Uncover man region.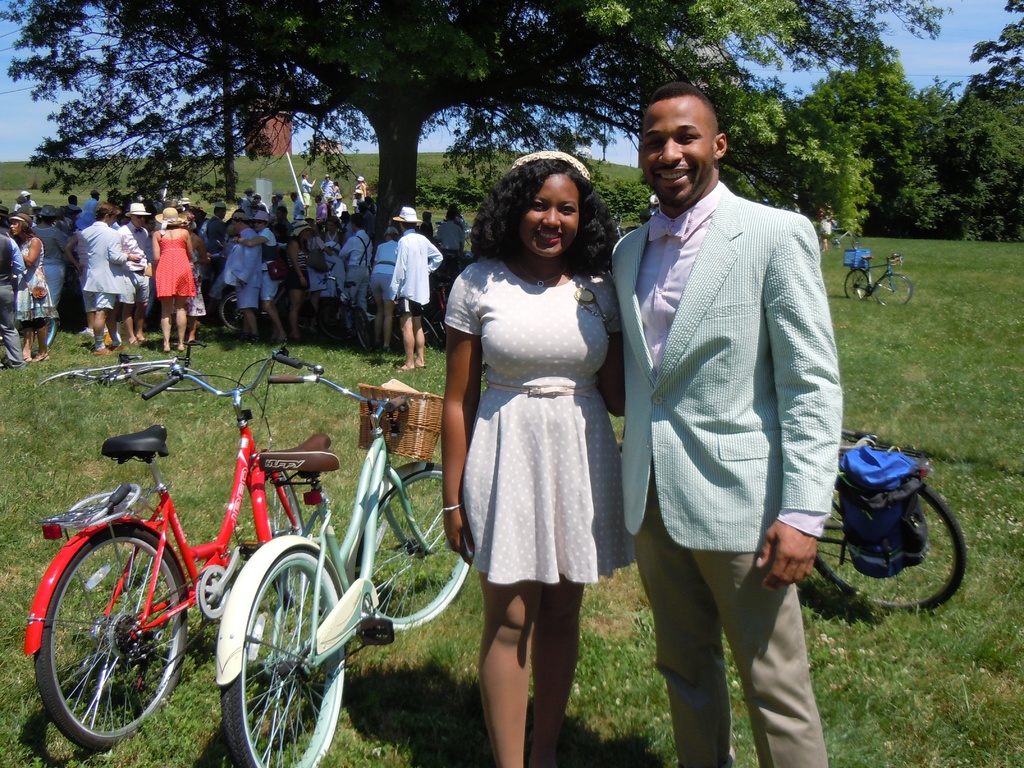
Uncovered: rect(341, 214, 372, 328).
